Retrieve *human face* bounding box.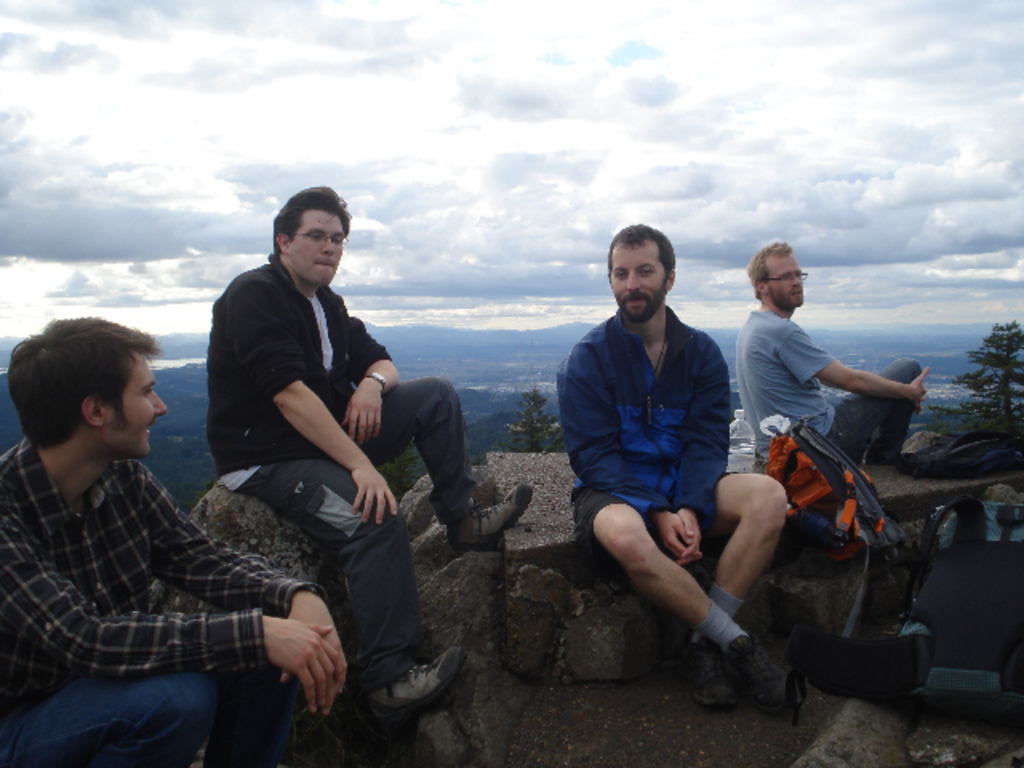
Bounding box: detection(107, 349, 166, 458).
